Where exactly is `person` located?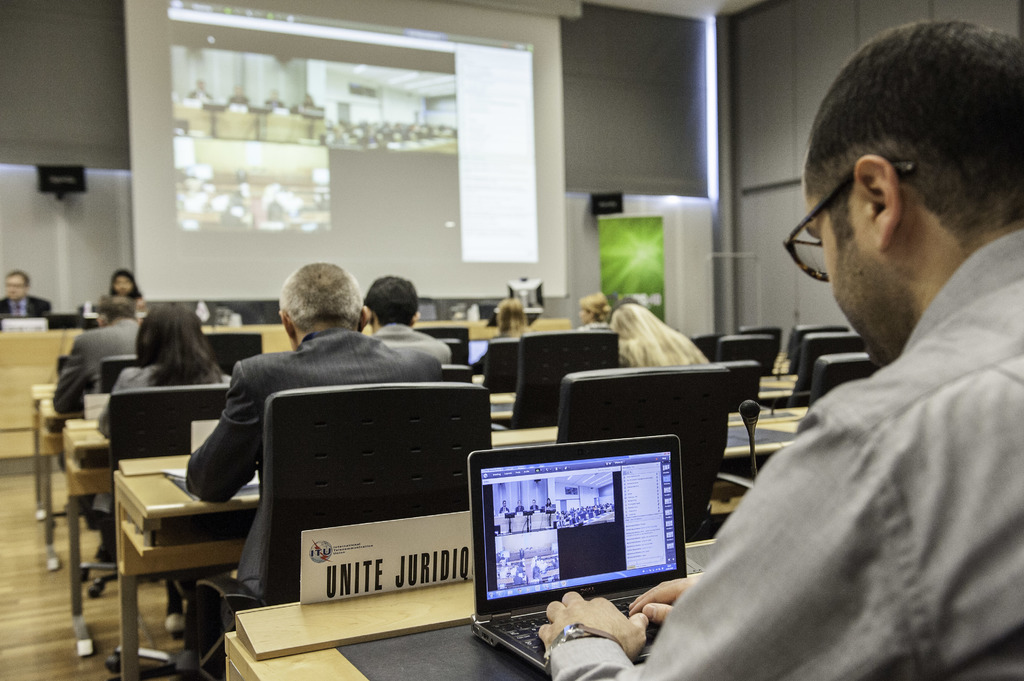
Its bounding box is l=181, t=260, r=449, b=675.
